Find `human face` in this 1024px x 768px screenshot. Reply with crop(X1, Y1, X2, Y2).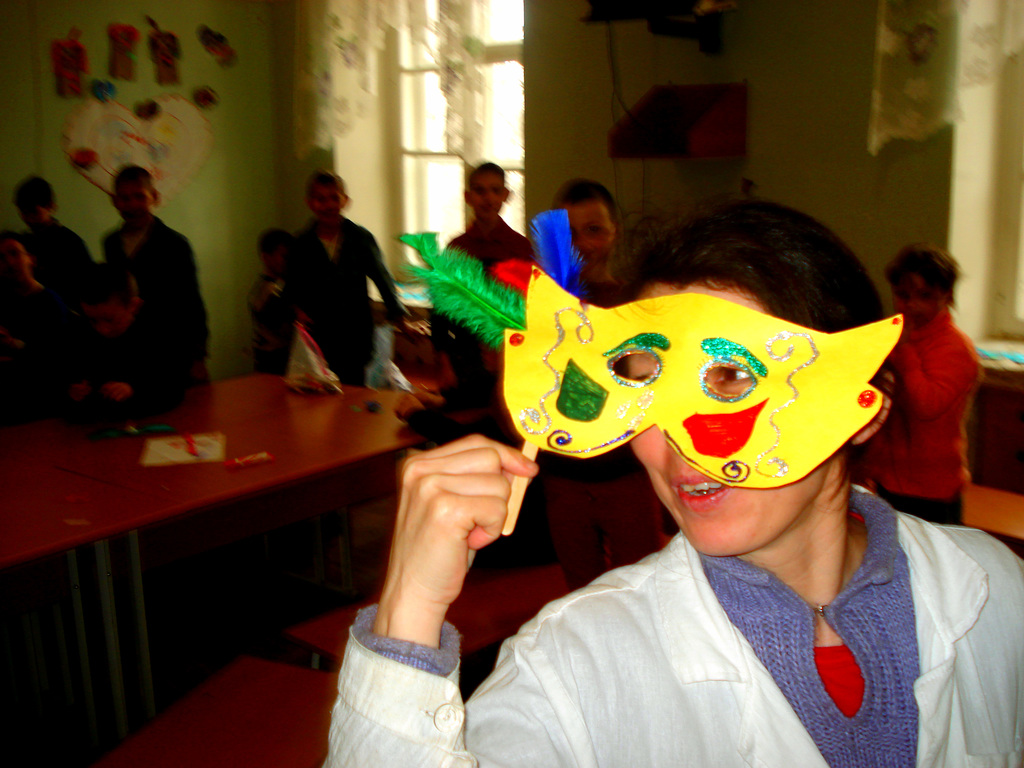
crop(630, 280, 823, 557).
